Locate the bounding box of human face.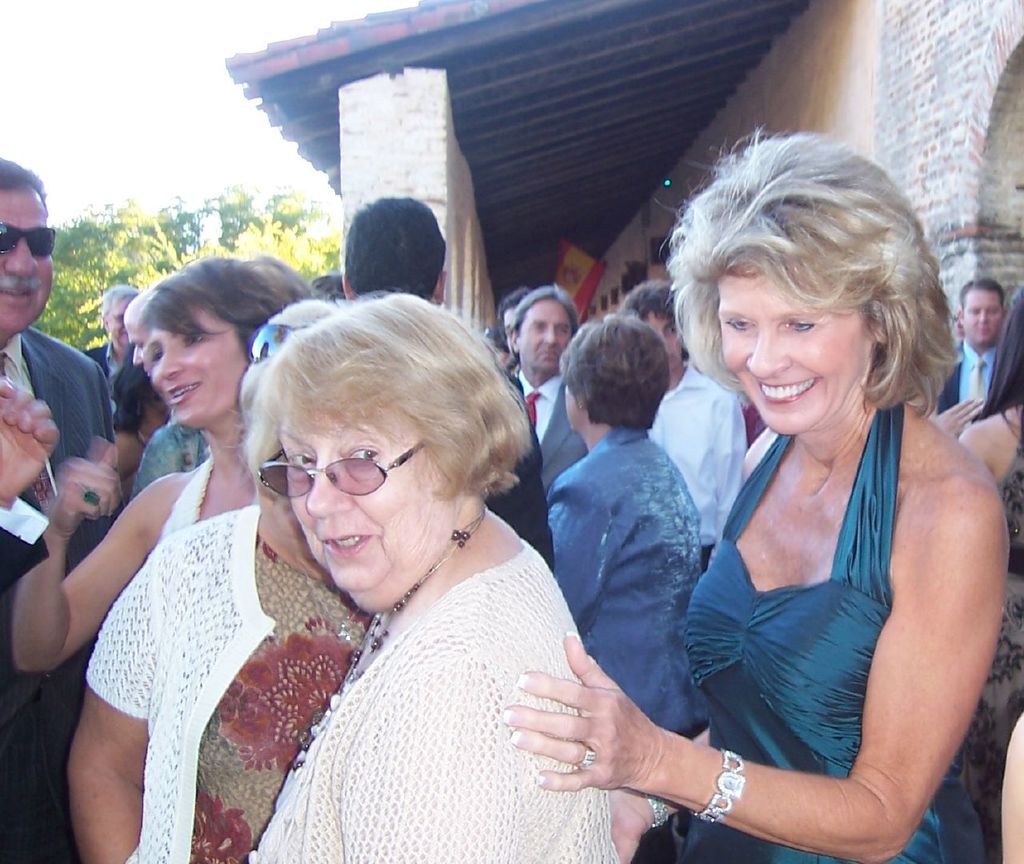
Bounding box: 0, 194, 54, 332.
